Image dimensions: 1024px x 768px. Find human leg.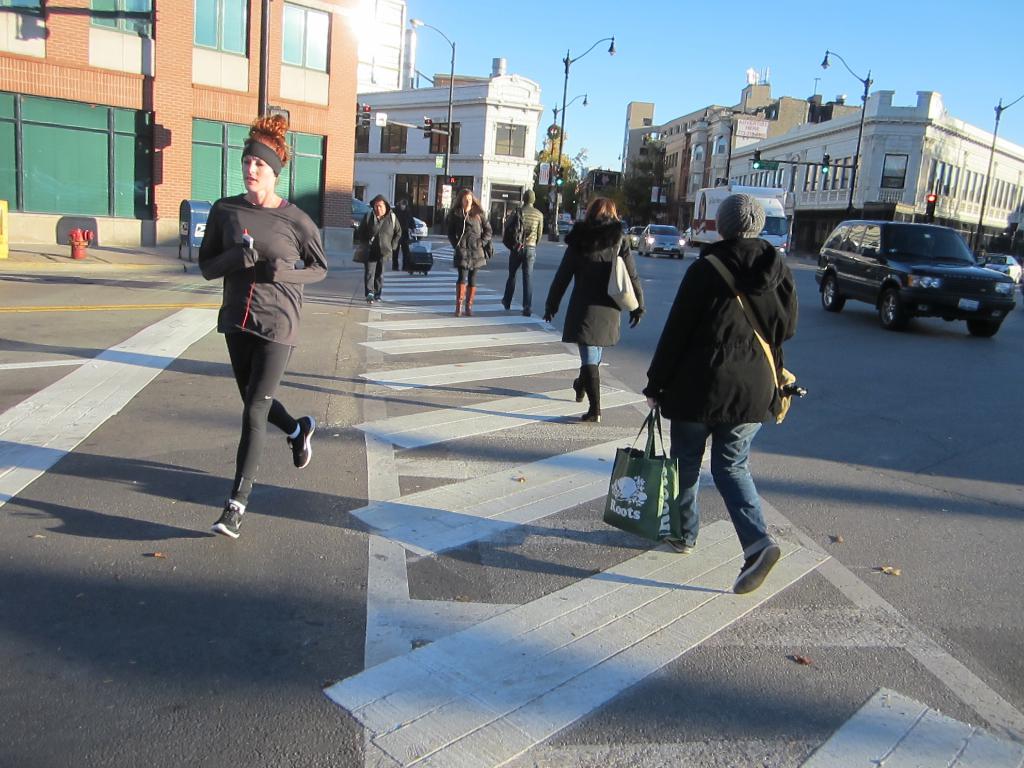
[left=500, top=254, right=521, bottom=312].
